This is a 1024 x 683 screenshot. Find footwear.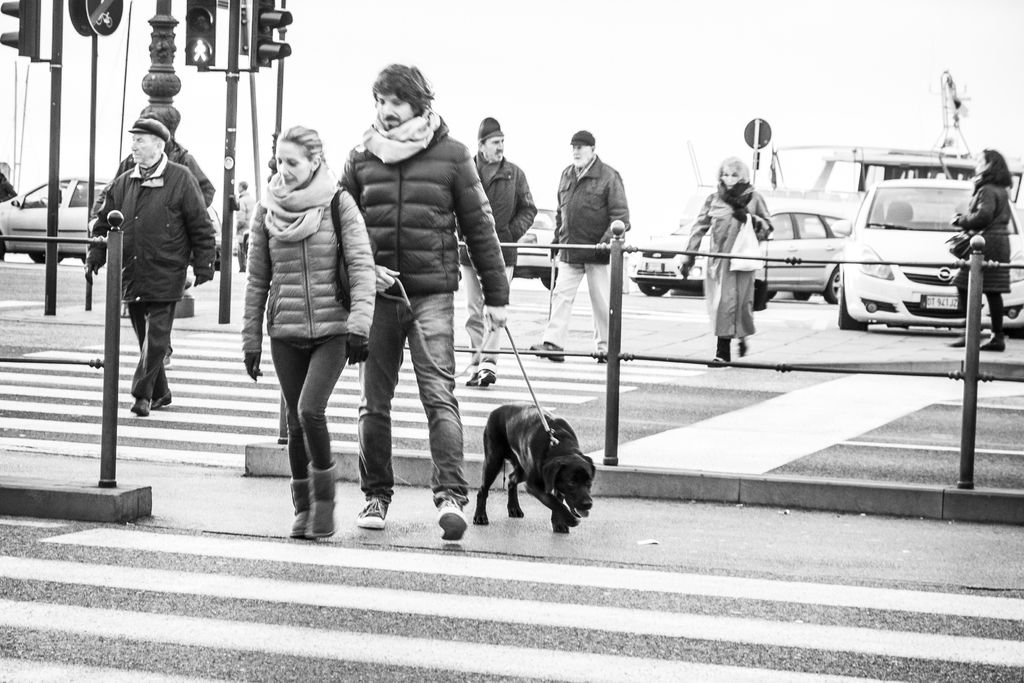
Bounding box: [152, 386, 173, 413].
